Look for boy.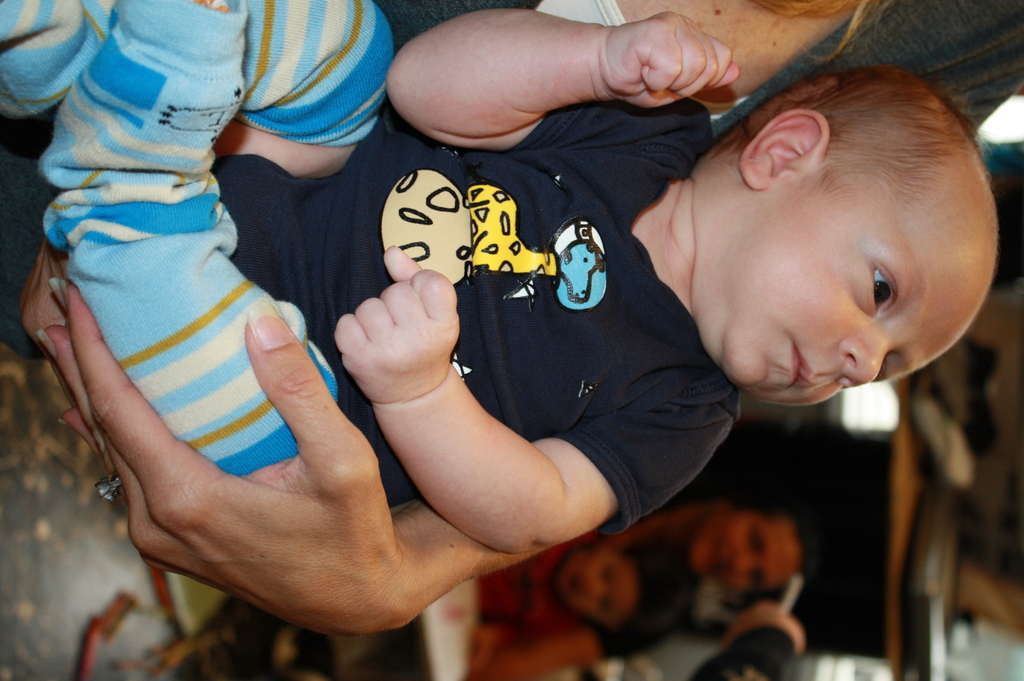
Found: x1=0, y1=0, x2=1002, y2=561.
